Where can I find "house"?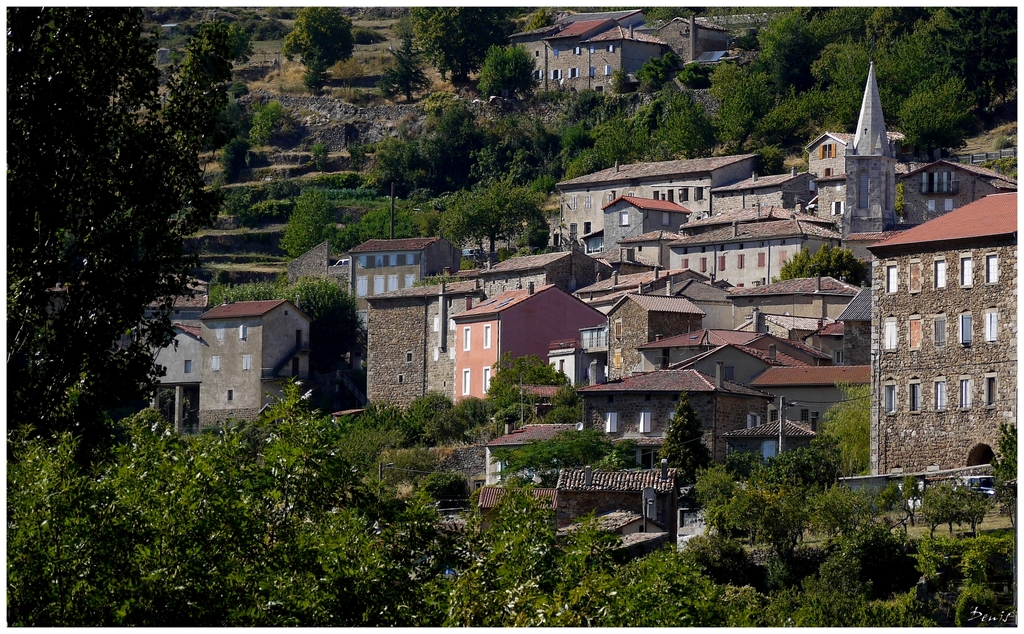
You can find it at 881,157,991,240.
